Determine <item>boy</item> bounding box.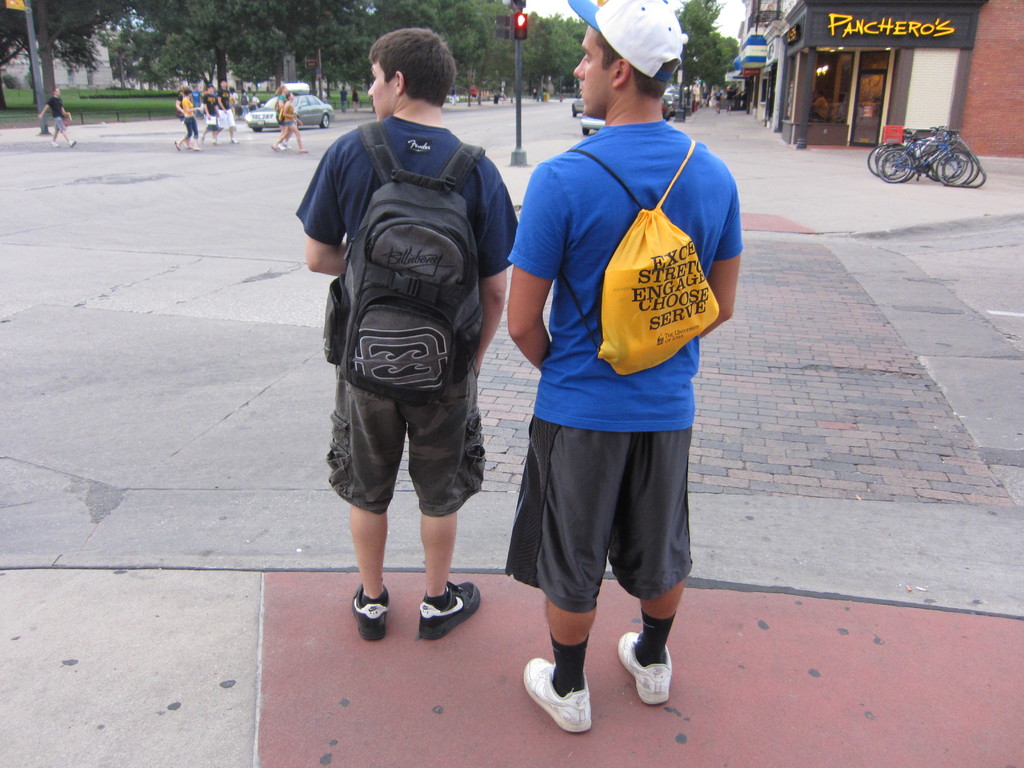
Determined: l=294, t=31, r=519, b=644.
